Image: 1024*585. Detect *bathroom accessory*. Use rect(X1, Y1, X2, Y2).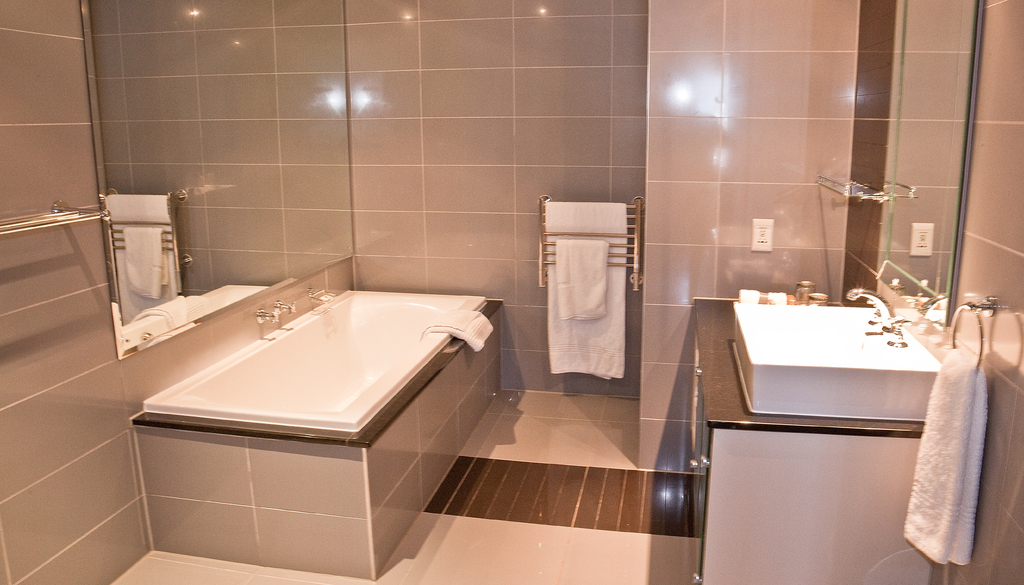
rect(940, 306, 993, 379).
